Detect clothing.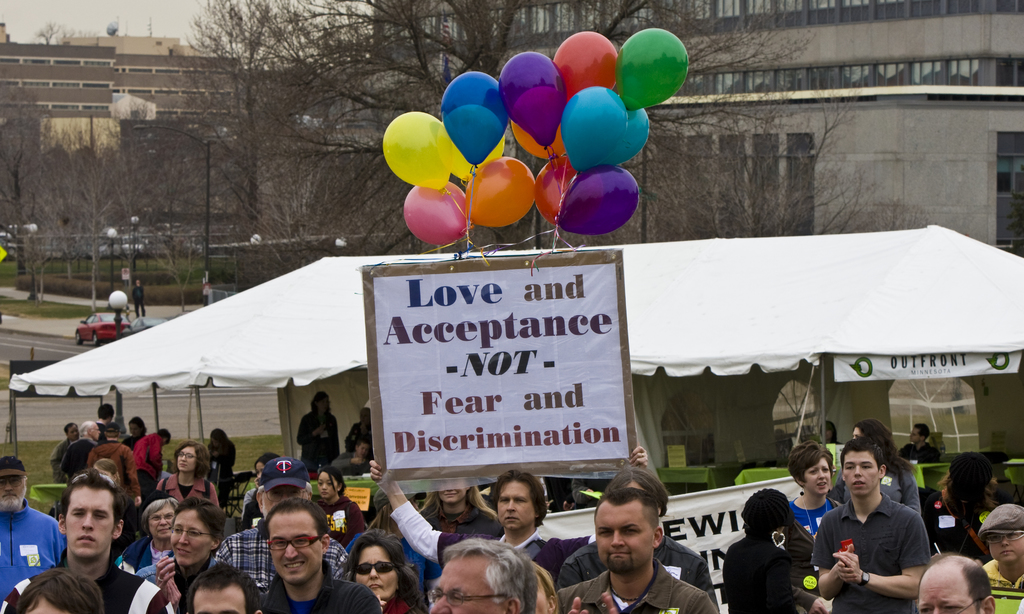
Detected at 975 560 1023 593.
